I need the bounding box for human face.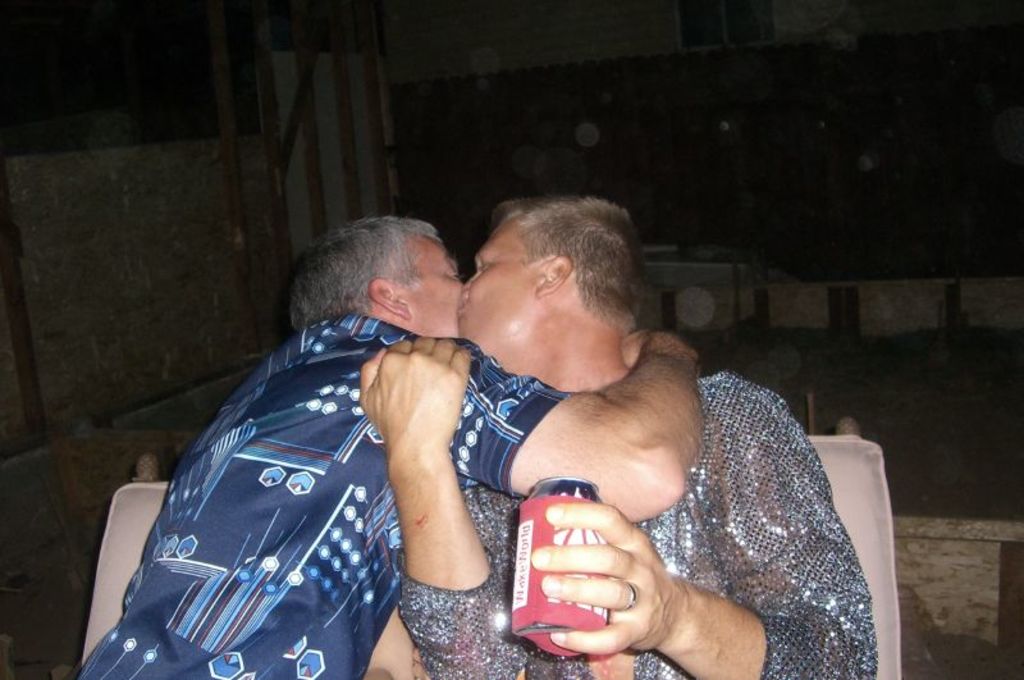
Here it is: locate(412, 243, 463, 337).
